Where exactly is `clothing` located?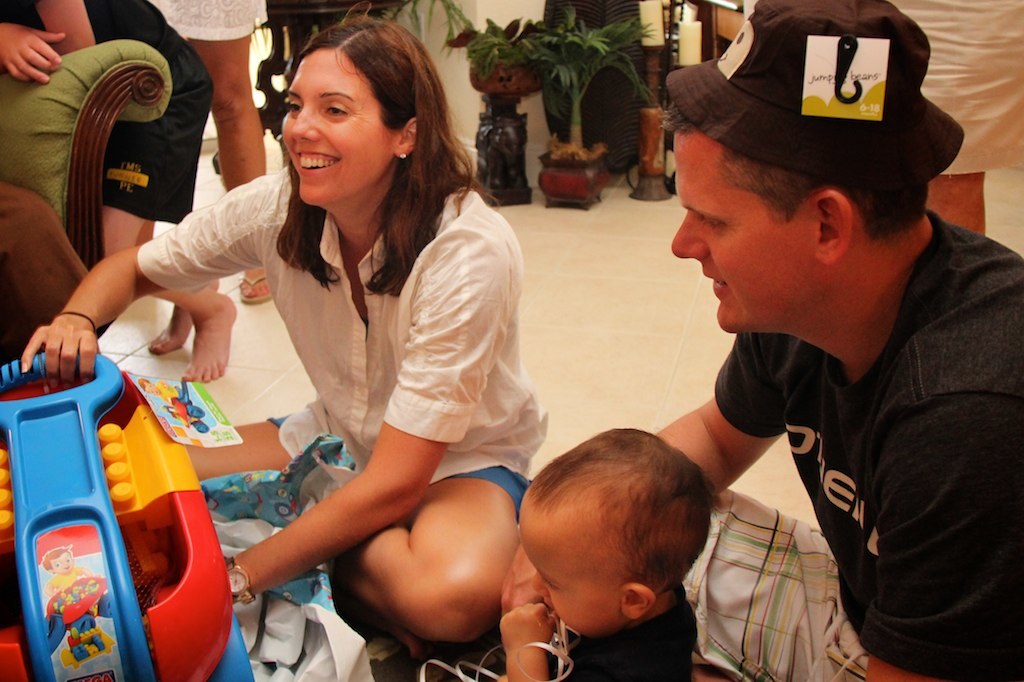
Its bounding box is select_region(543, 578, 705, 681).
